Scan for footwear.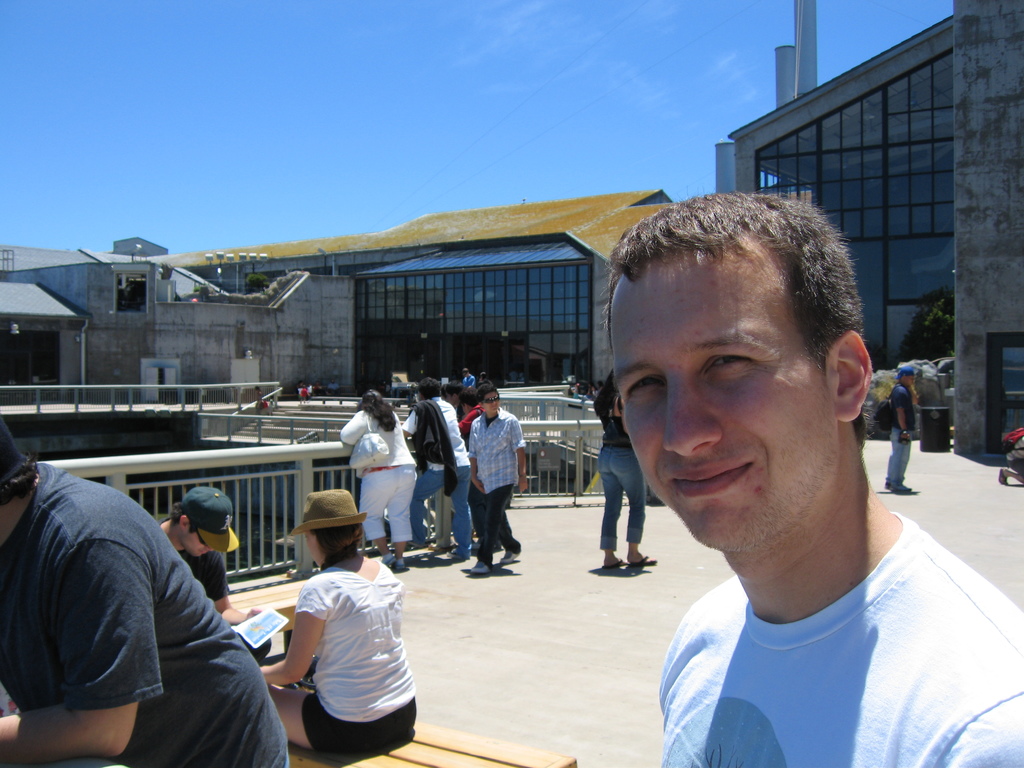
Scan result: BBox(629, 552, 655, 568).
